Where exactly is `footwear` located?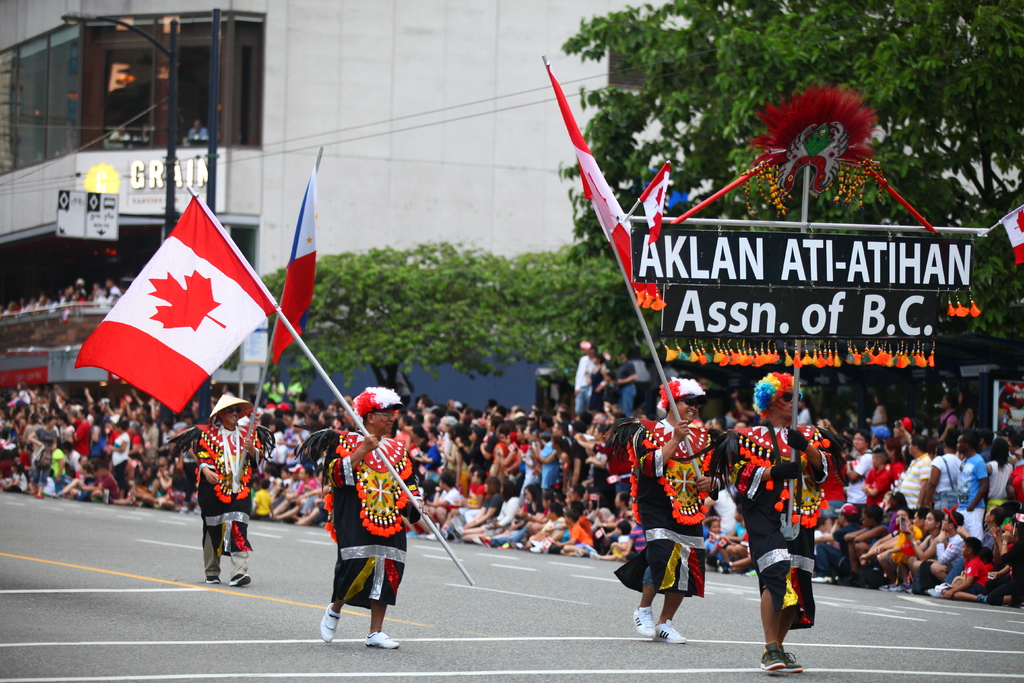
Its bounding box is {"left": 812, "top": 575, "right": 833, "bottom": 581}.
